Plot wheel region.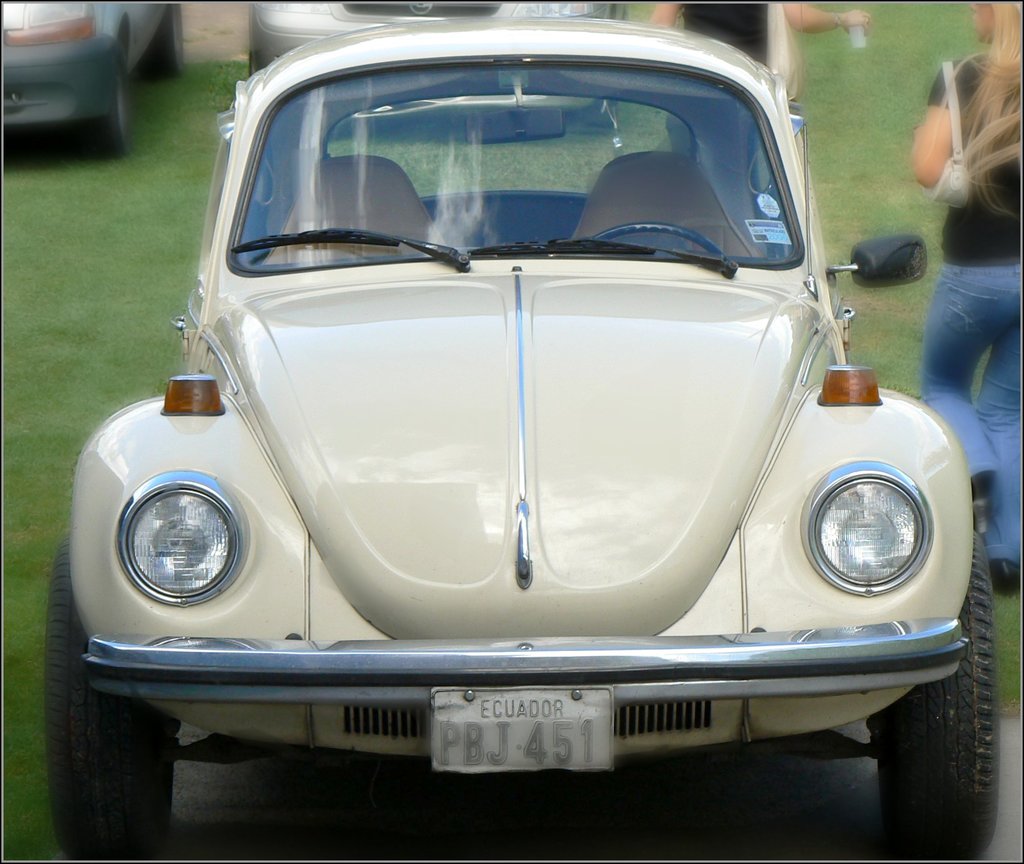
Plotted at left=88, top=68, right=129, bottom=156.
